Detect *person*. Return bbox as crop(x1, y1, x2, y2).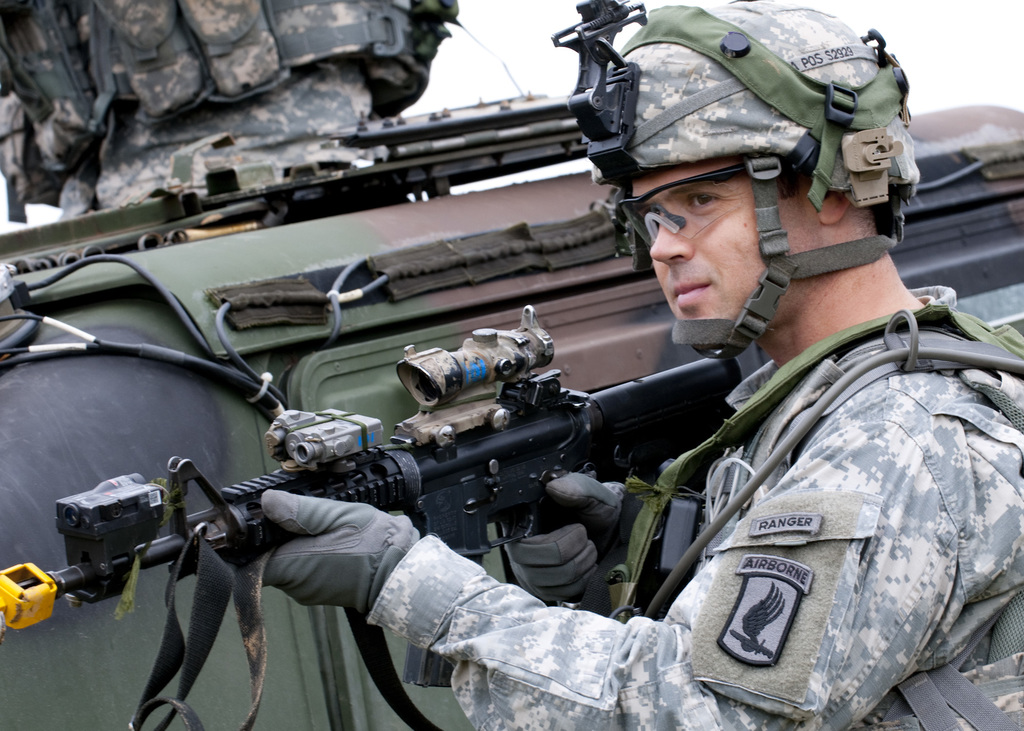
crop(0, 0, 458, 250).
